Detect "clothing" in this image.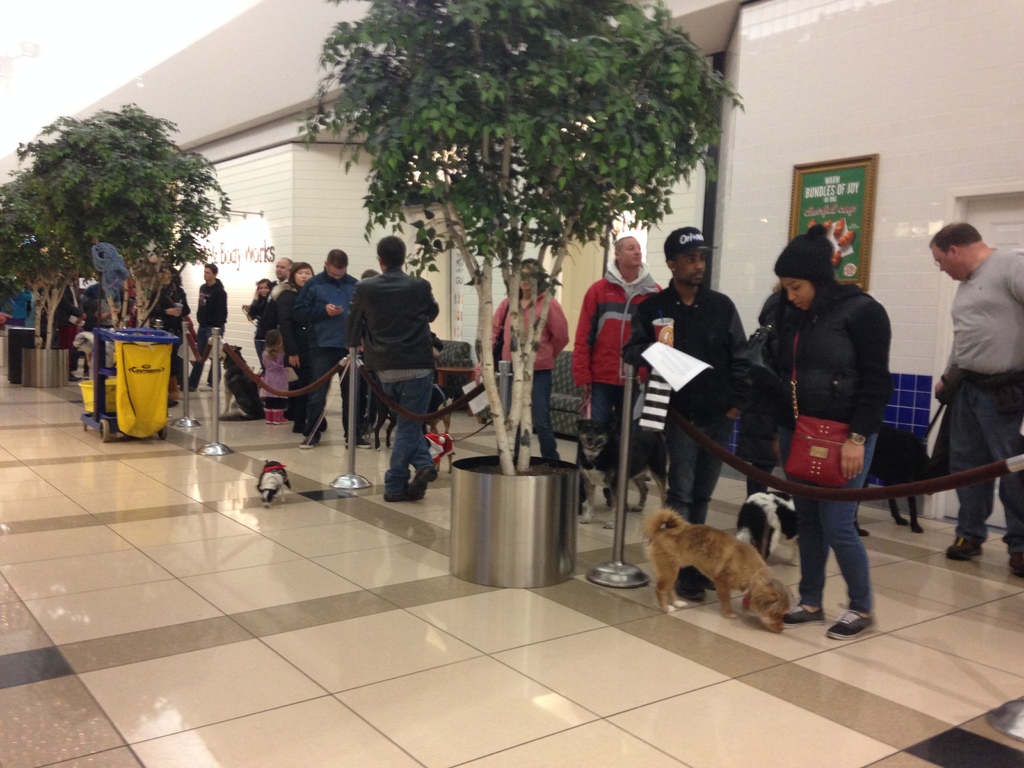
Detection: left=258, top=344, right=294, bottom=413.
